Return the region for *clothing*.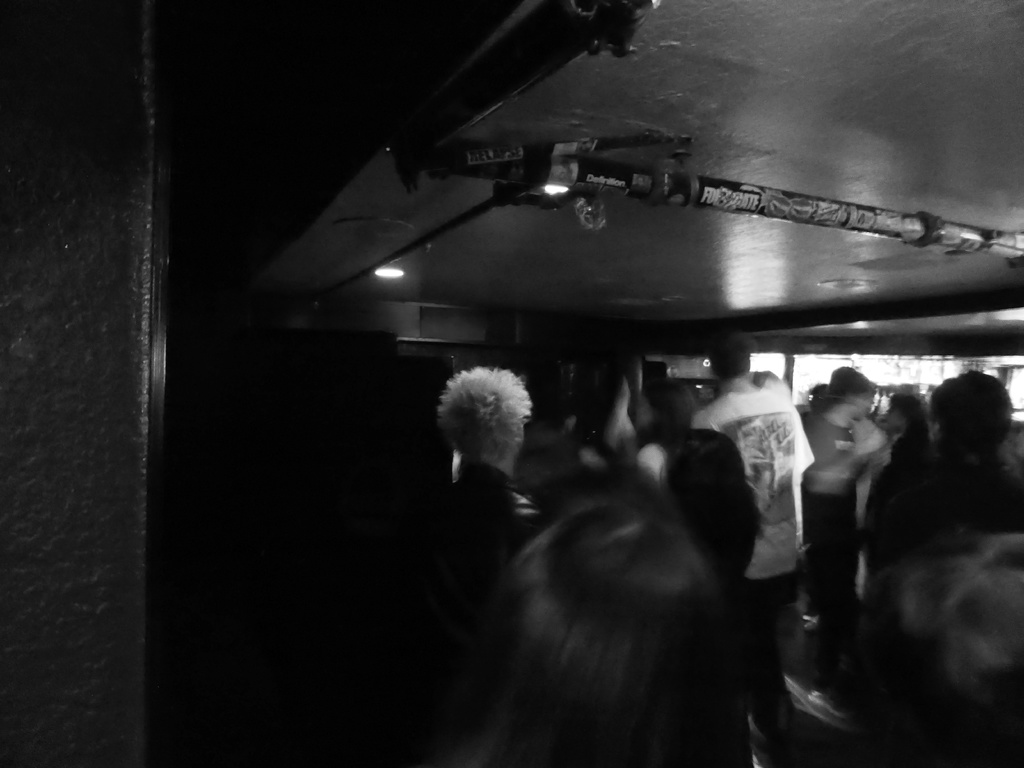
<bbox>685, 384, 817, 573</bbox>.
